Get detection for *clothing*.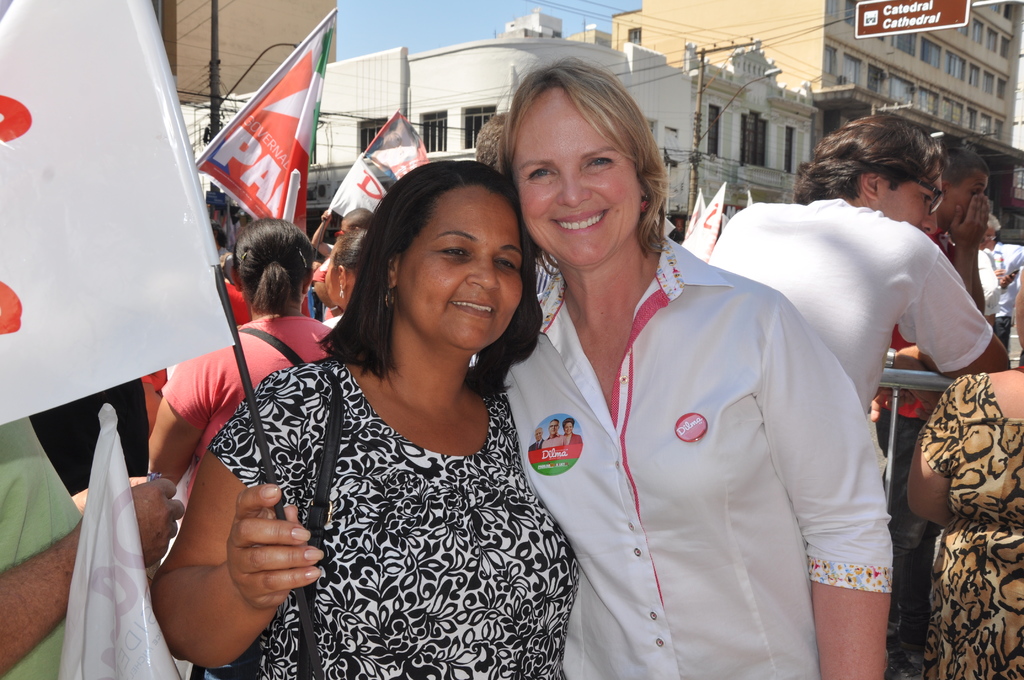
Detection: bbox=(317, 236, 361, 305).
